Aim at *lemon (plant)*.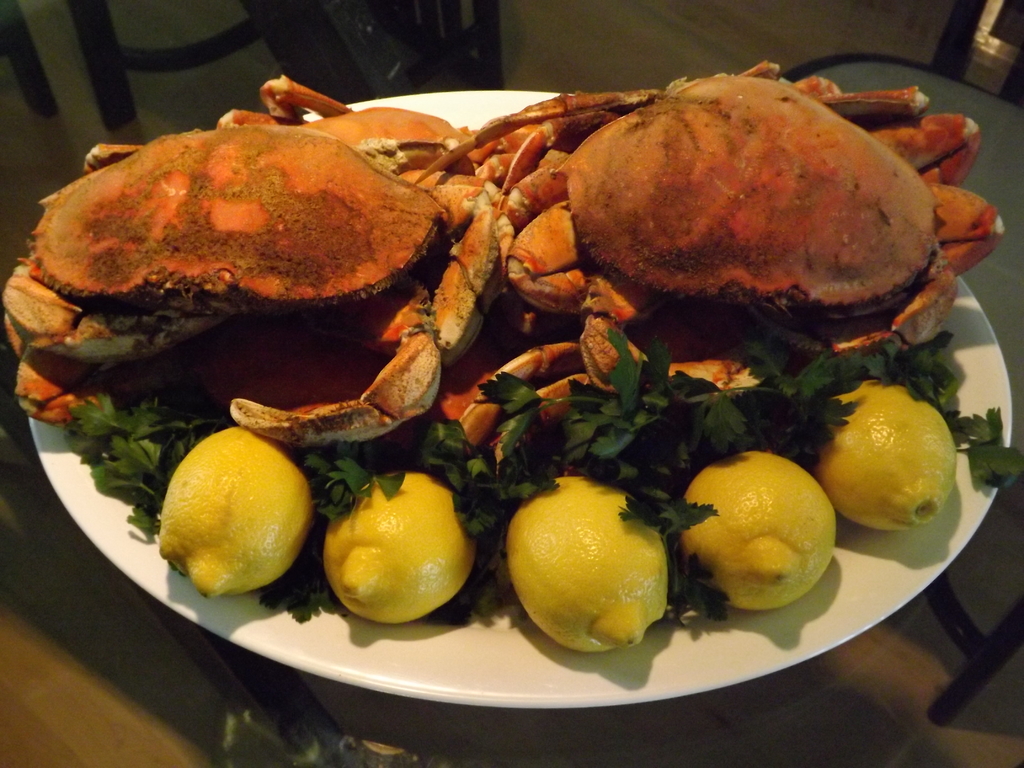
Aimed at <bbox>681, 446, 840, 613</bbox>.
